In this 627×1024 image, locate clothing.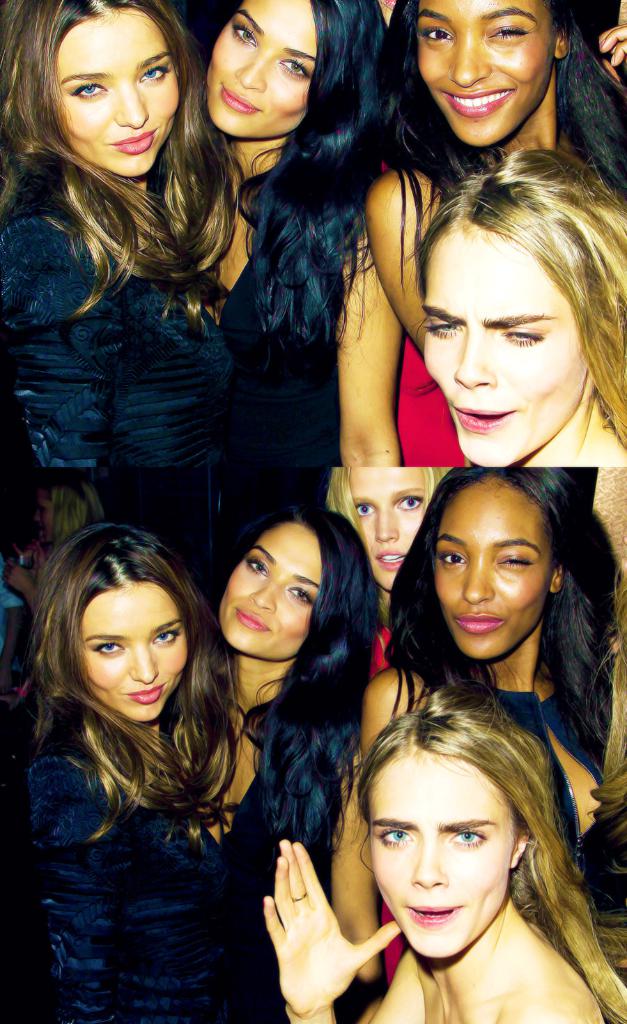
Bounding box: 0,165,231,468.
